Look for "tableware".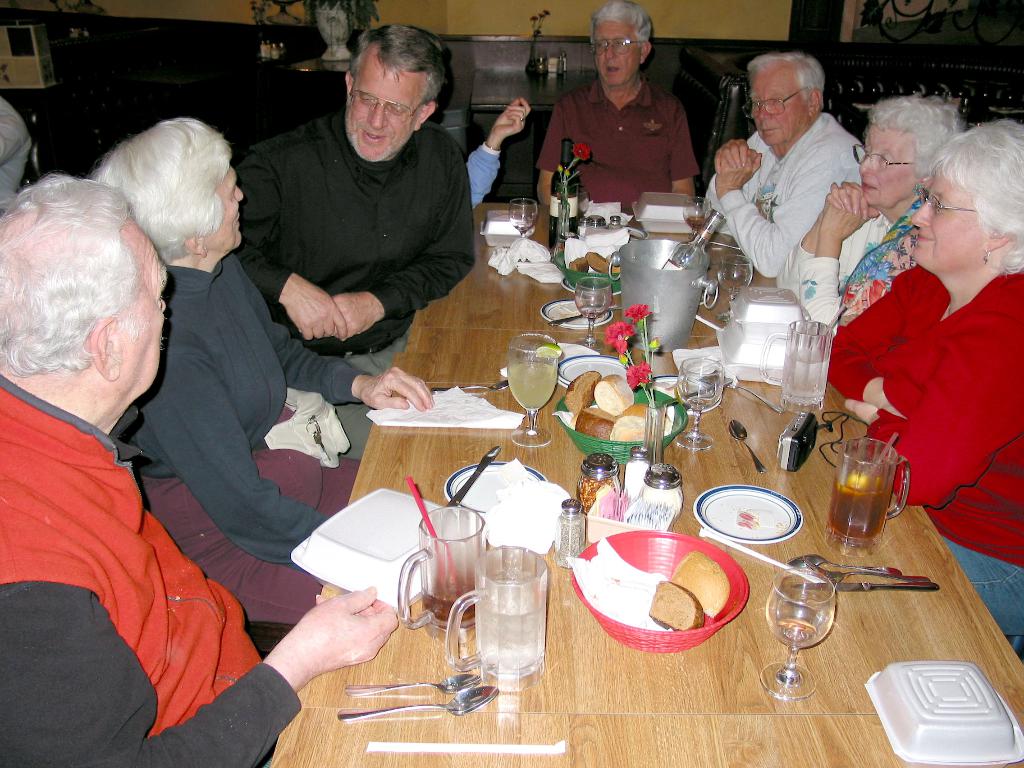
Found: box(584, 531, 740, 649).
